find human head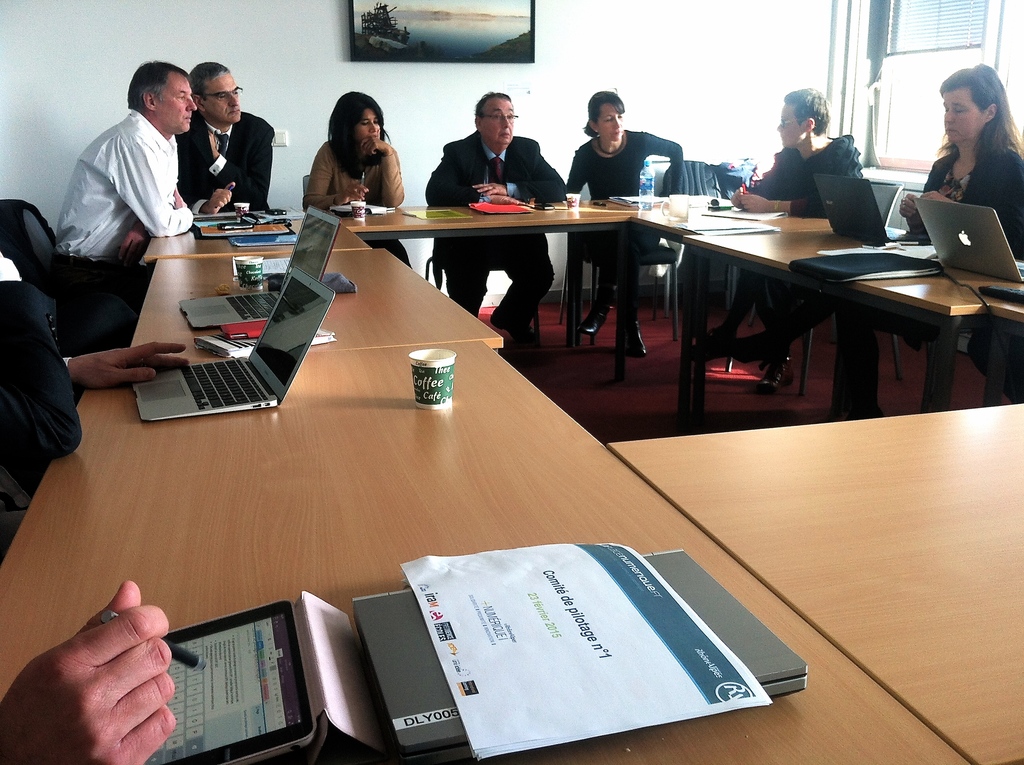
585:92:627:143
